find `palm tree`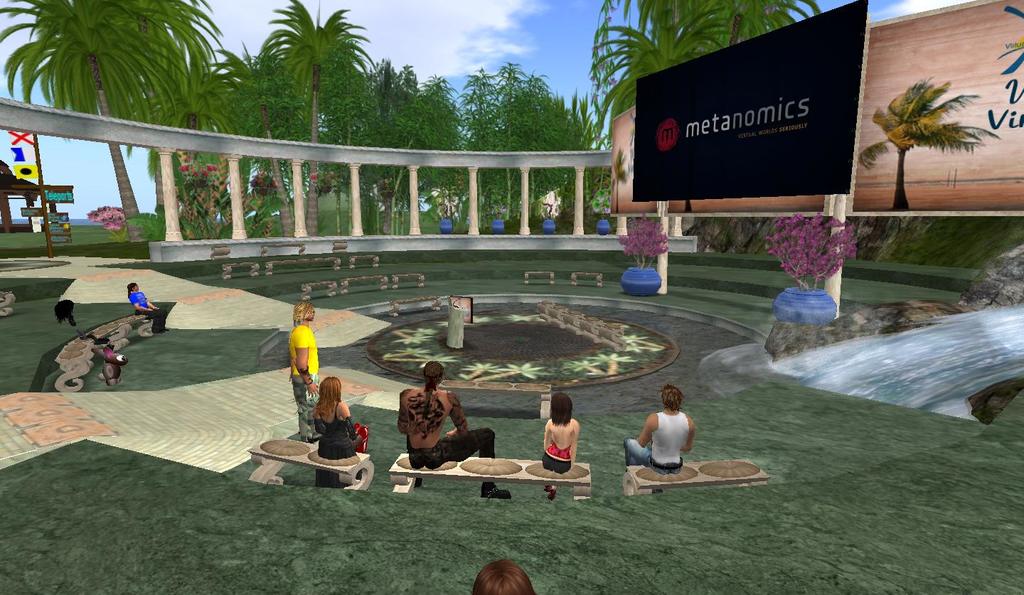
<bbox>861, 76, 986, 188</bbox>
